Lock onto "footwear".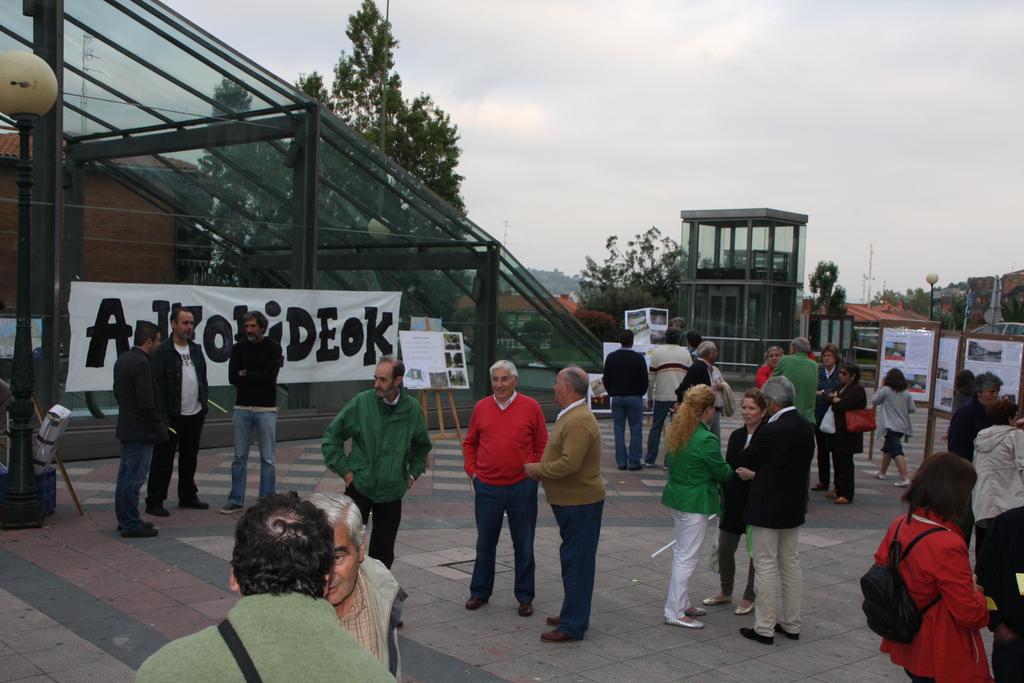
Locked: pyautogui.locateOnScreen(677, 603, 706, 613).
